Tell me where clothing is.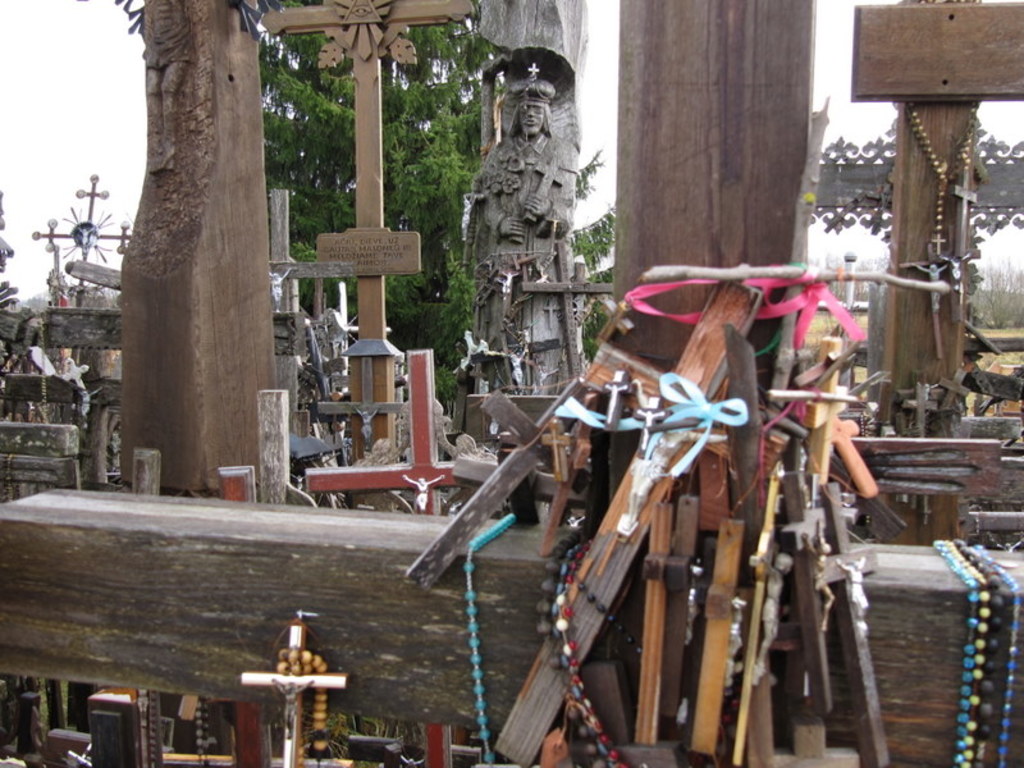
clothing is at {"x1": 458, "y1": 131, "x2": 580, "y2": 344}.
